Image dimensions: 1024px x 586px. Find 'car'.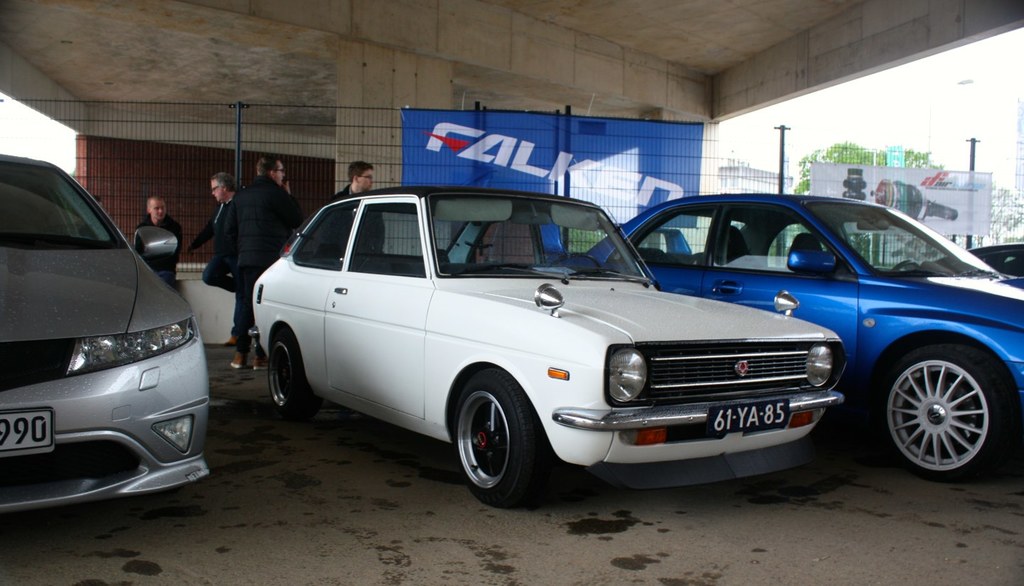
(left=0, top=151, right=211, bottom=516).
